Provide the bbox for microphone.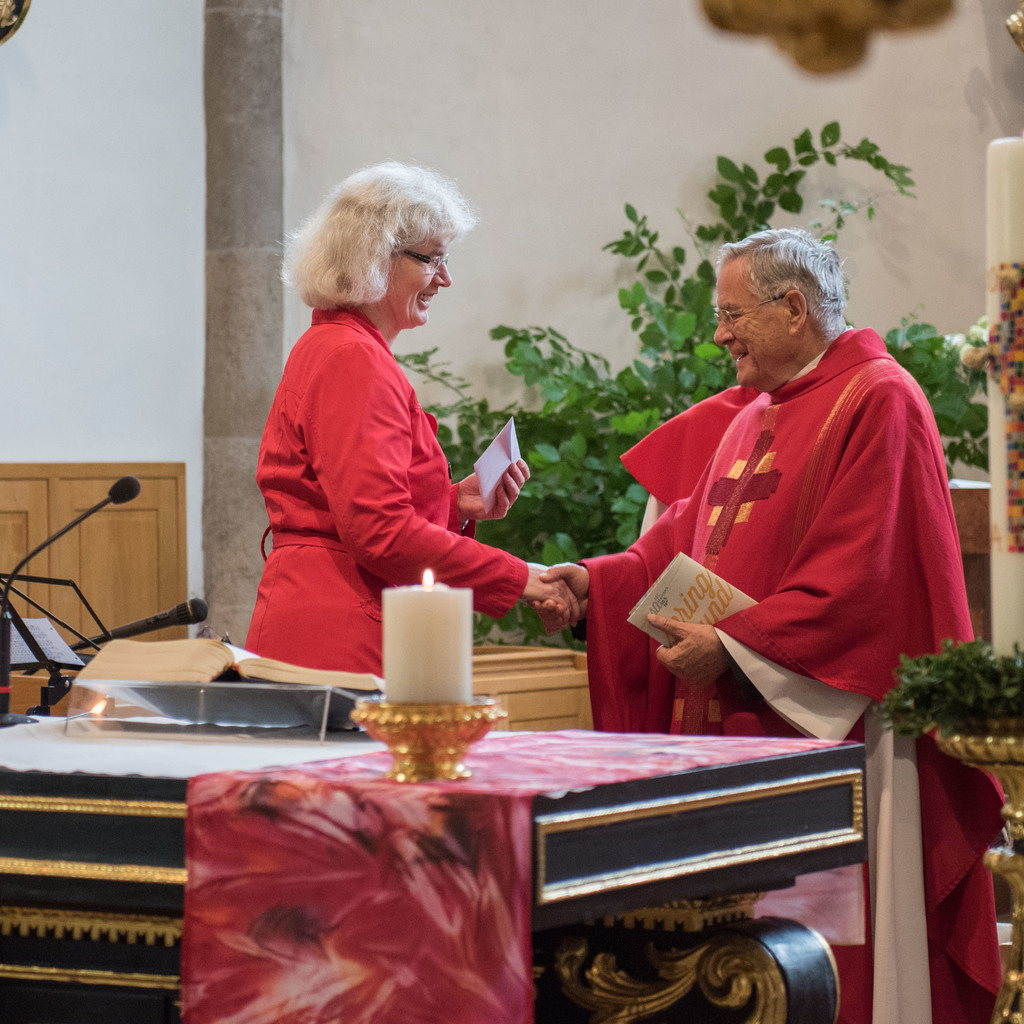
box=[70, 599, 211, 652].
